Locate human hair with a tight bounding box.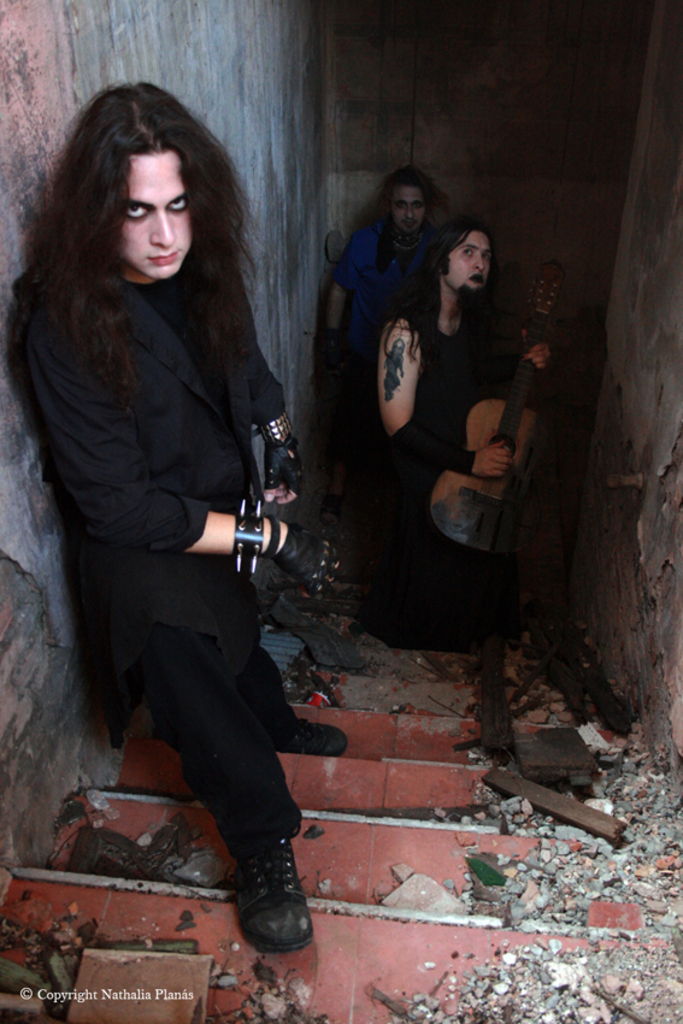
x1=359, y1=165, x2=449, y2=306.
